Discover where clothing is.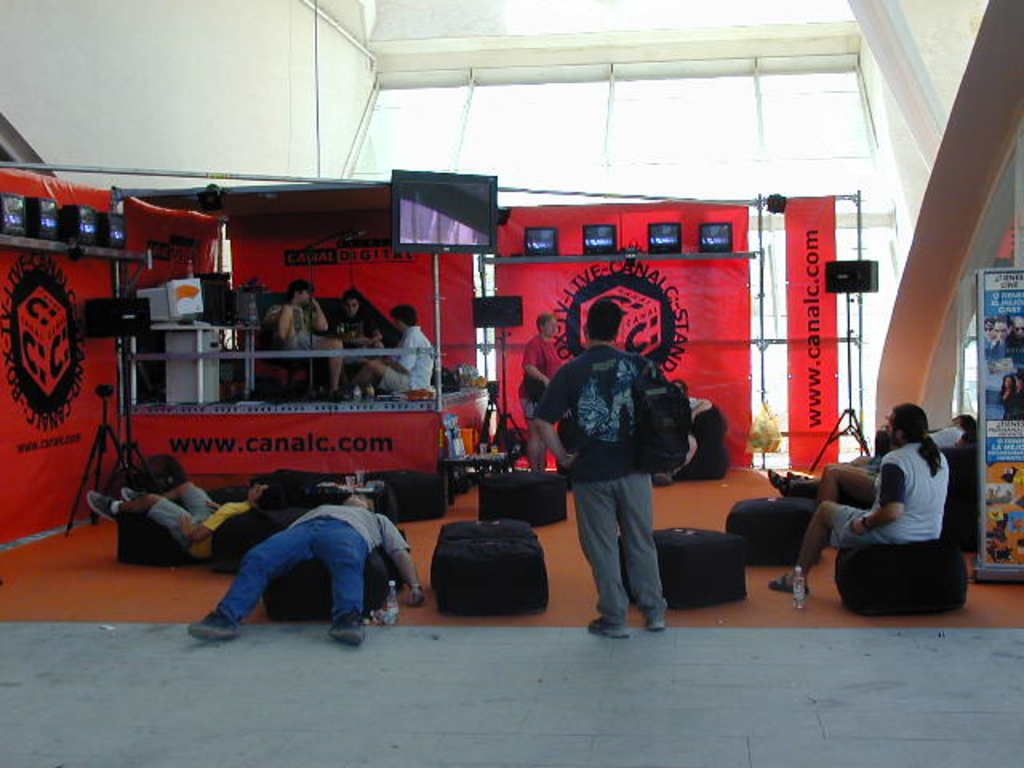
Discovered at [x1=330, y1=314, x2=376, y2=355].
